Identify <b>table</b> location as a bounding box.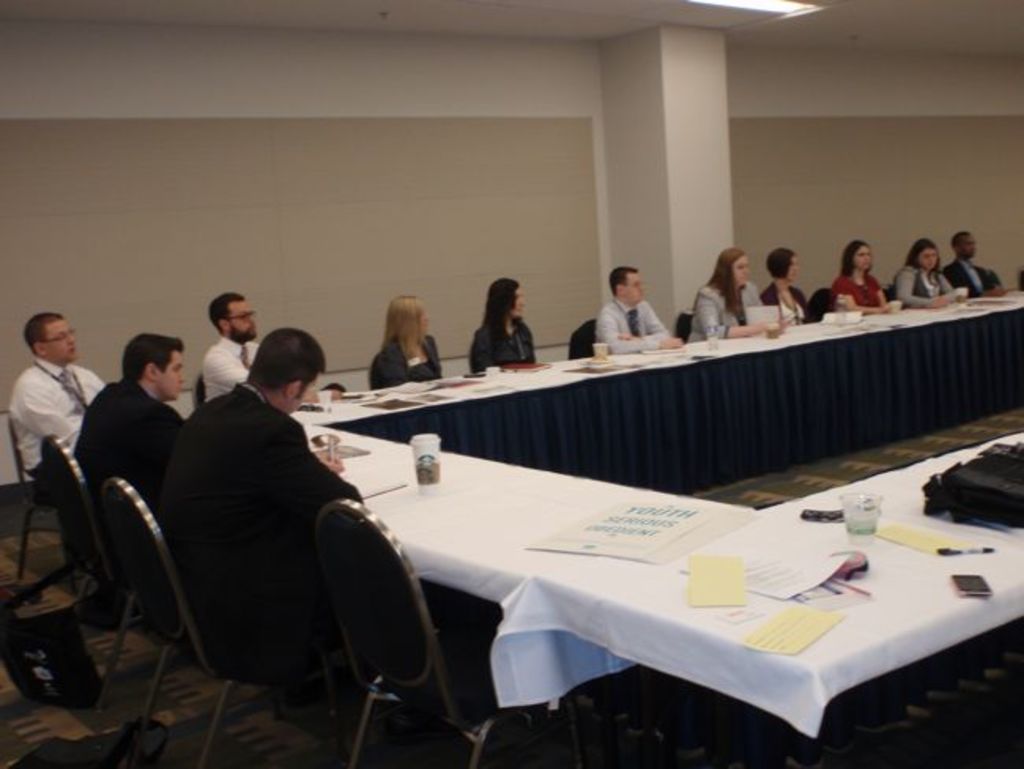
bbox(250, 440, 1023, 768).
